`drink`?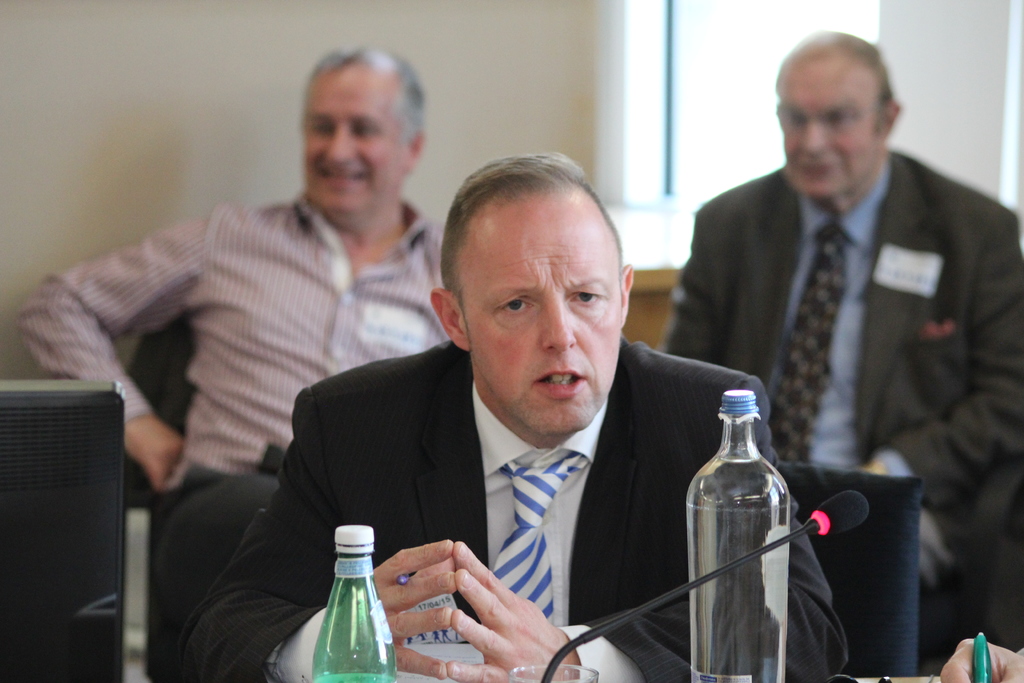
bbox(687, 392, 790, 682)
